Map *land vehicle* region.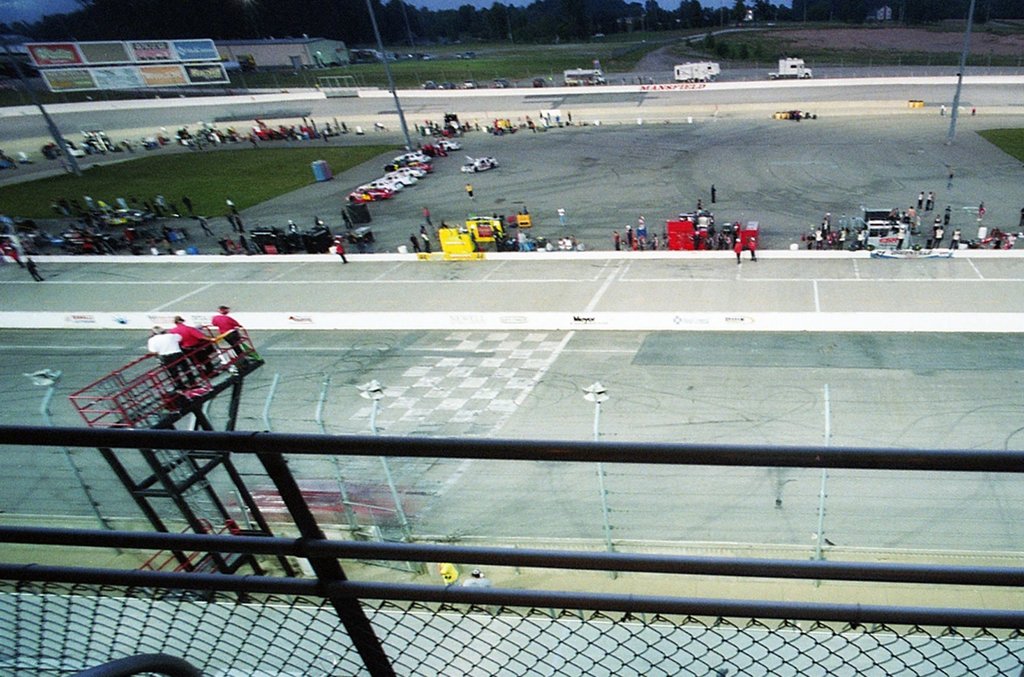
Mapped to {"x1": 773, "y1": 60, "x2": 811, "y2": 76}.
